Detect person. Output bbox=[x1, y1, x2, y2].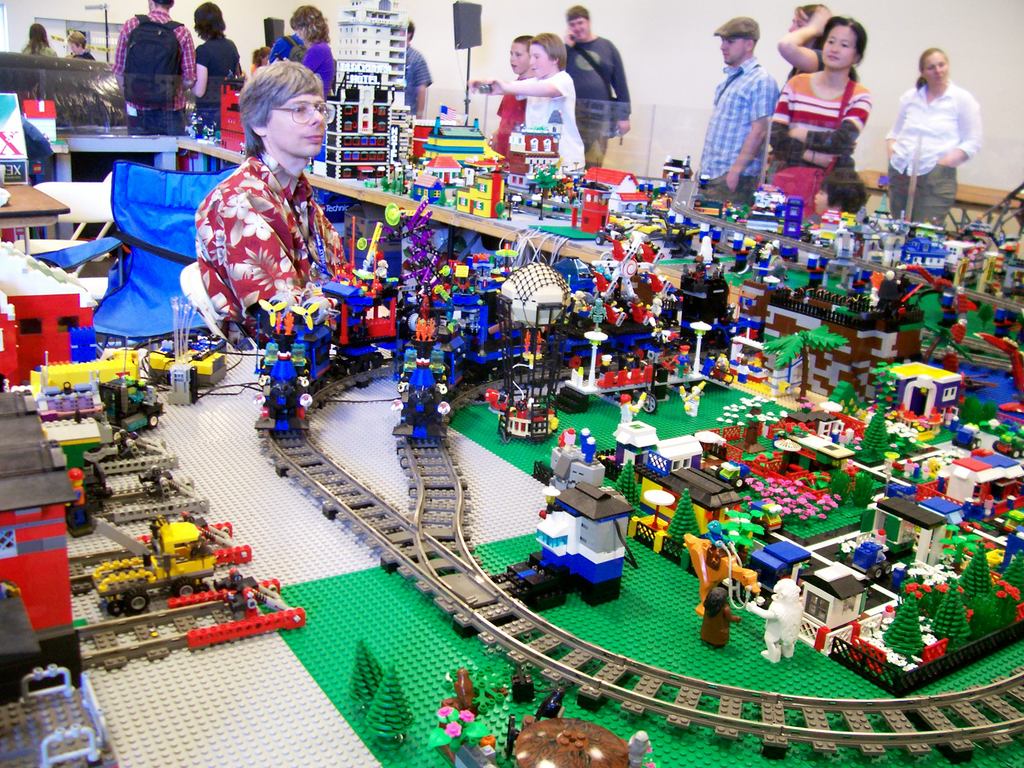
bbox=[196, 56, 356, 323].
